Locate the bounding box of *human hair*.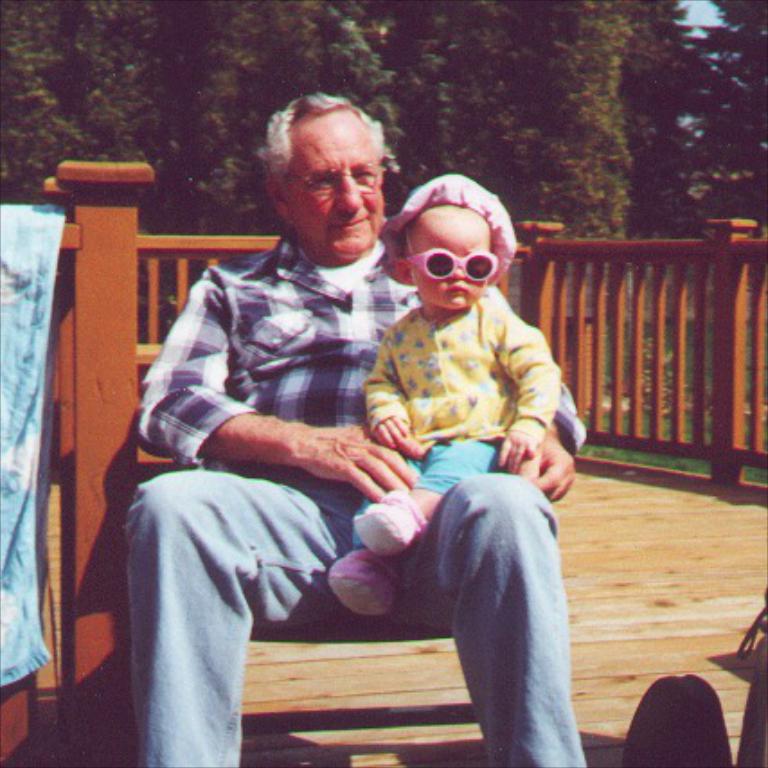
Bounding box: <bbox>246, 88, 399, 176</bbox>.
